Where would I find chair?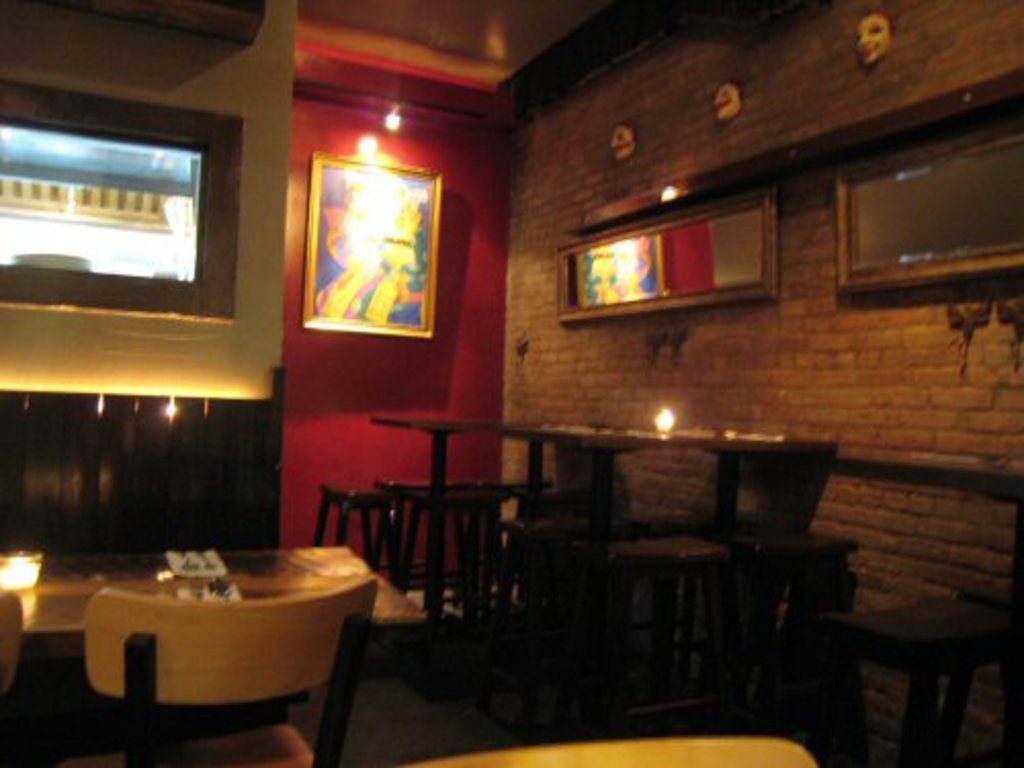
At x1=96 y1=569 x2=360 y2=766.
